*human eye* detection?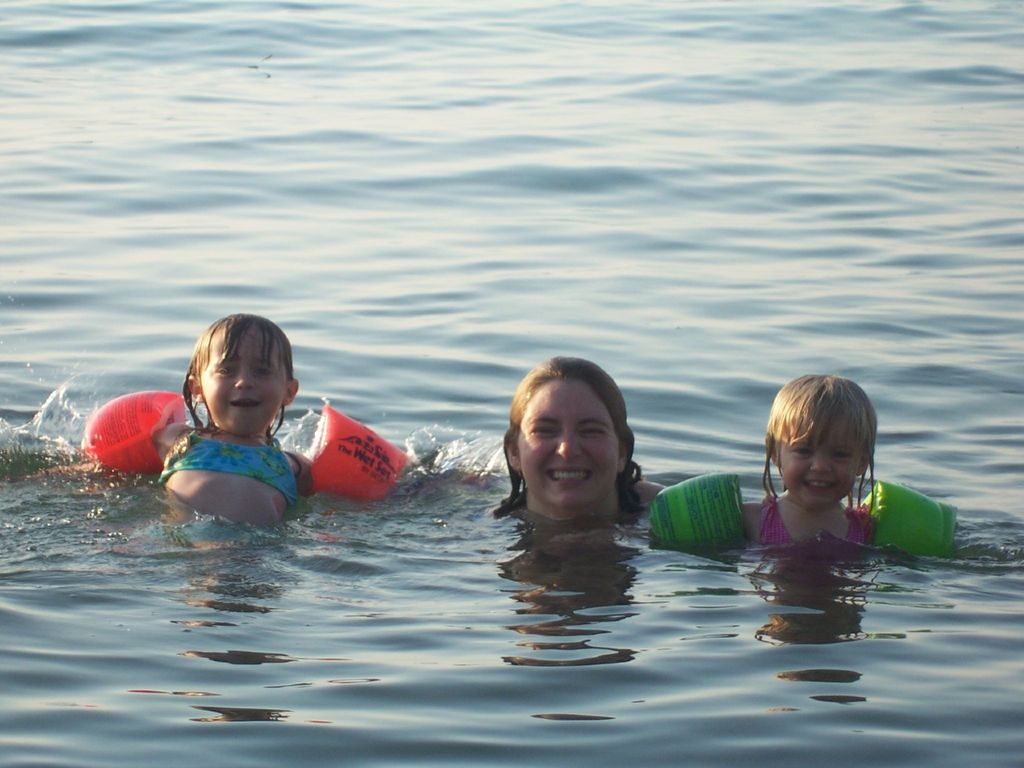
[832,449,854,462]
